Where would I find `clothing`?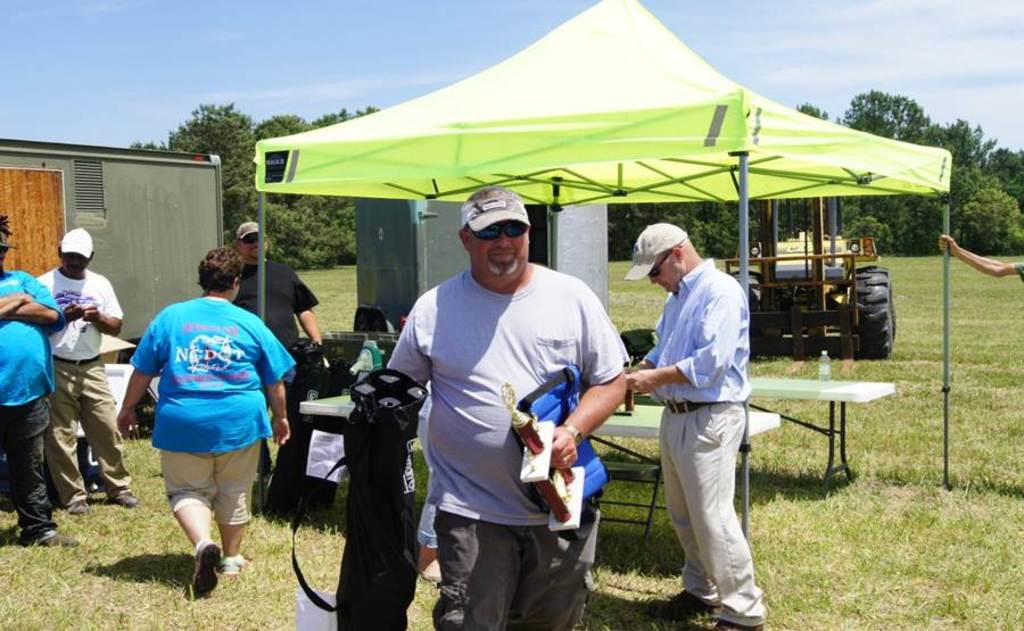
At Rect(387, 266, 628, 626).
